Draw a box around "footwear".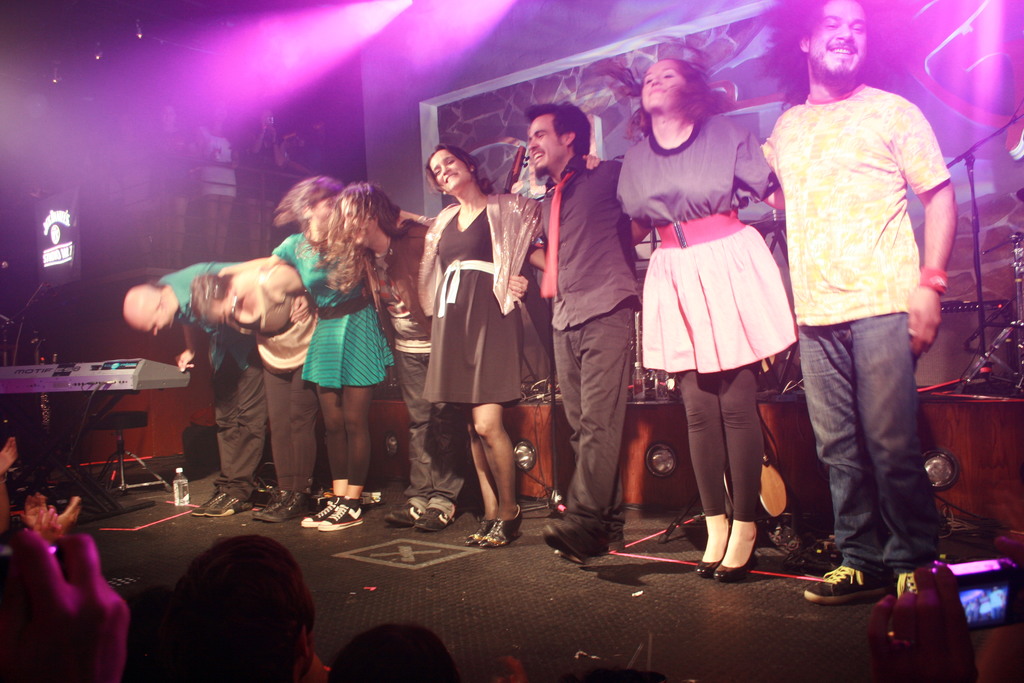
pyautogui.locateOnScreen(211, 490, 249, 516).
